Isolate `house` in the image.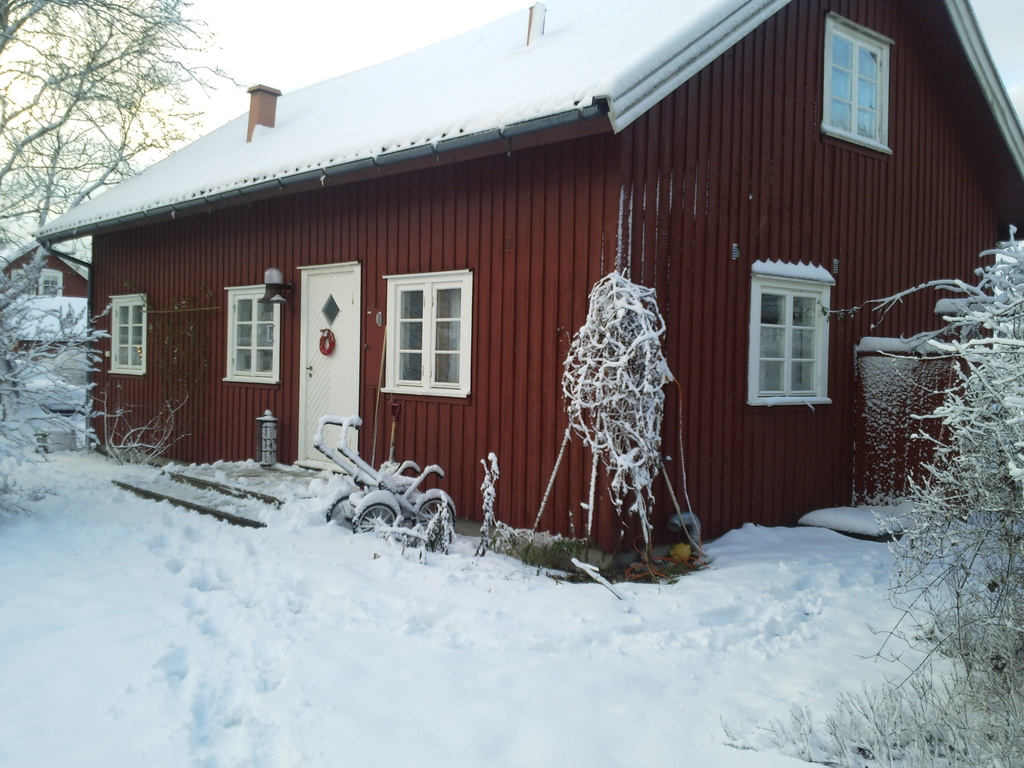
Isolated region: pyautogui.locateOnScreen(33, 0, 1023, 569).
